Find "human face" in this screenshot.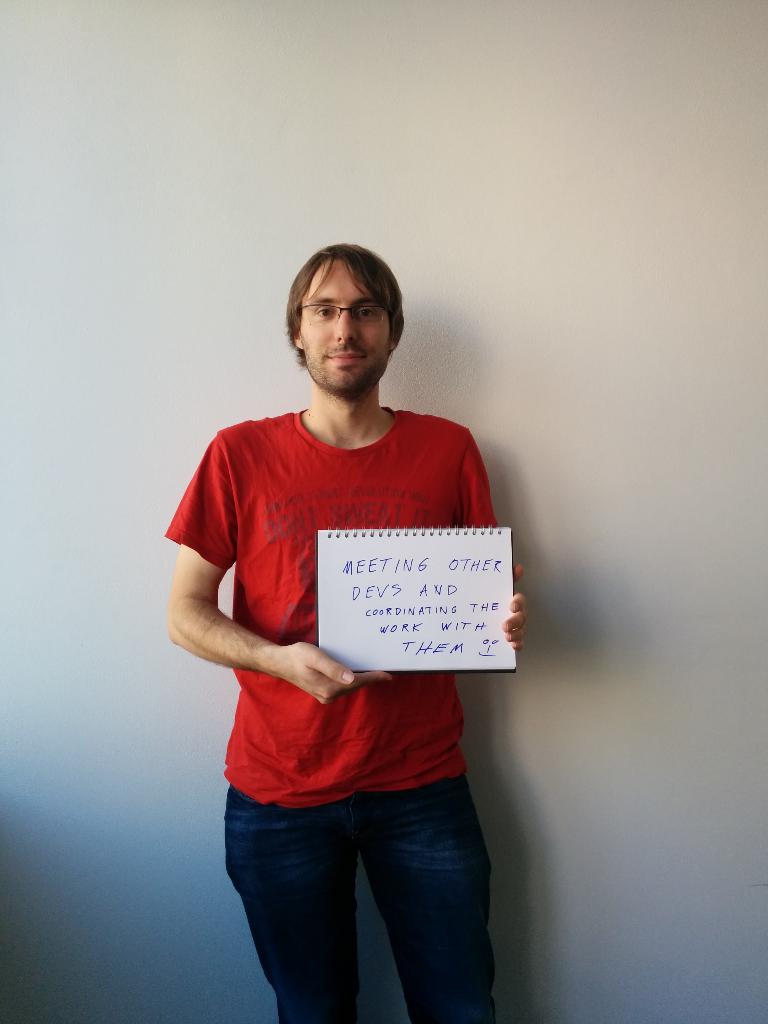
The bounding box for "human face" is {"x1": 296, "y1": 258, "x2": 392, "y2": 392}.
